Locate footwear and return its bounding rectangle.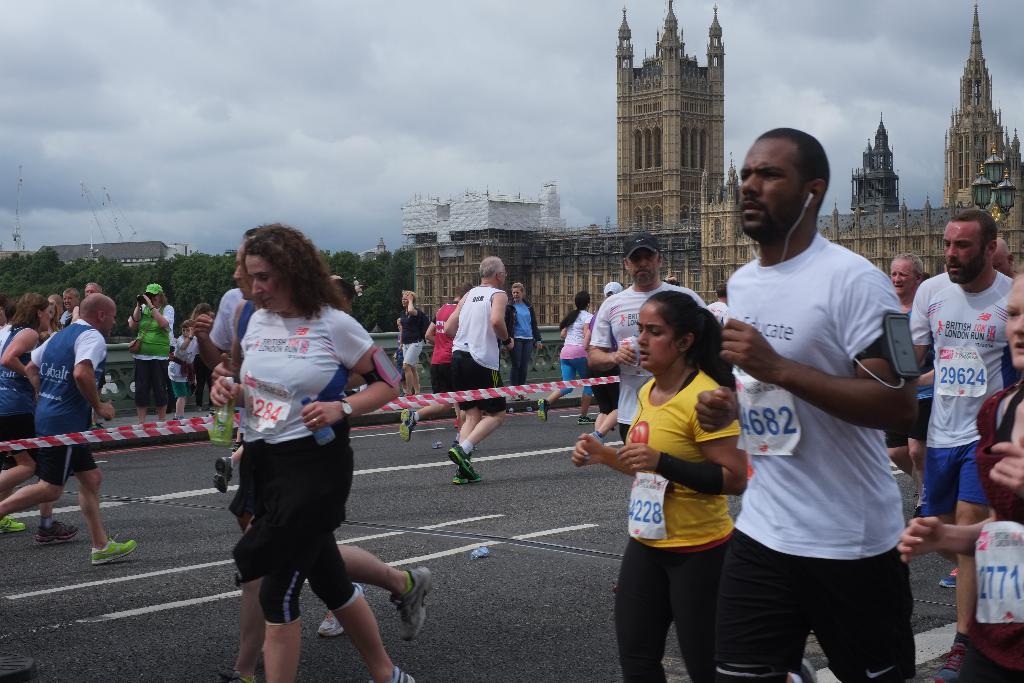
x1=535, y1=397, x2=550, y2=421.
